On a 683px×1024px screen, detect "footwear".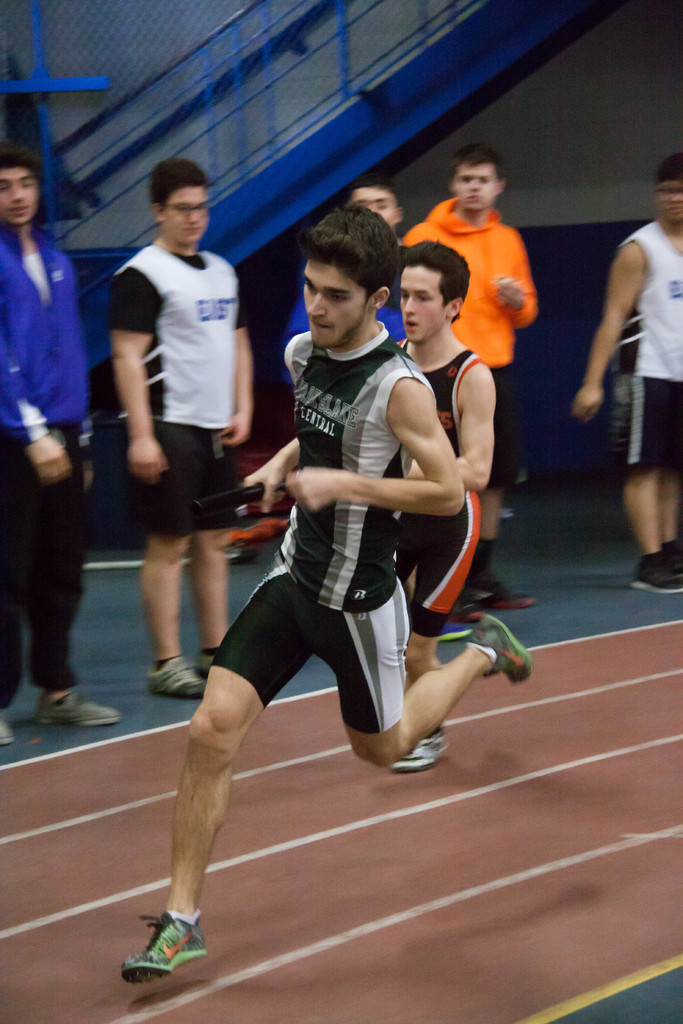
{"x1": 197, "y1": 652, "x2": 218, "y2": 682}.
